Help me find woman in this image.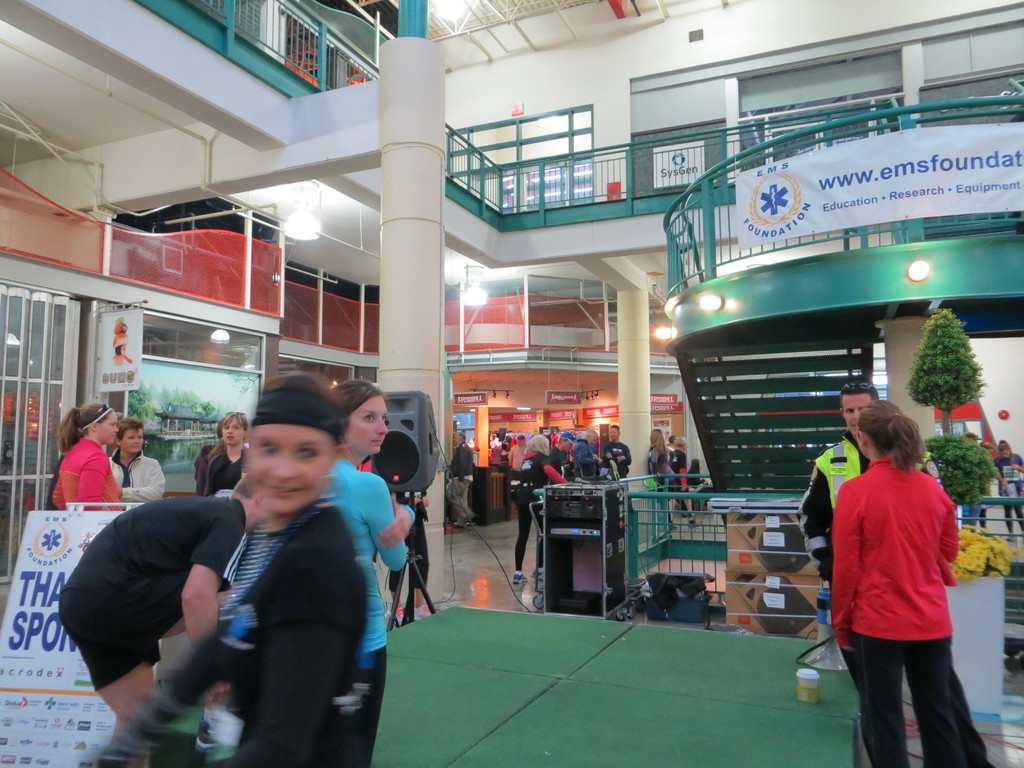
Found it: locate(205, 409, 248, 500).
